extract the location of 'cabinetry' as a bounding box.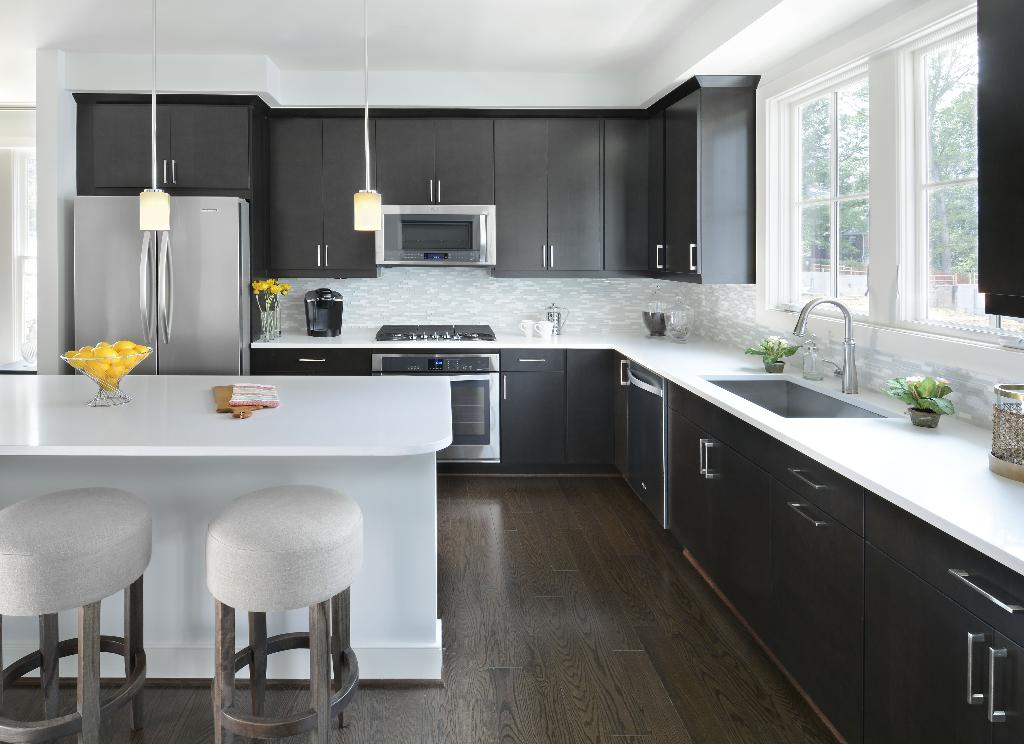
bbox=(367, 111, 506, 272).
